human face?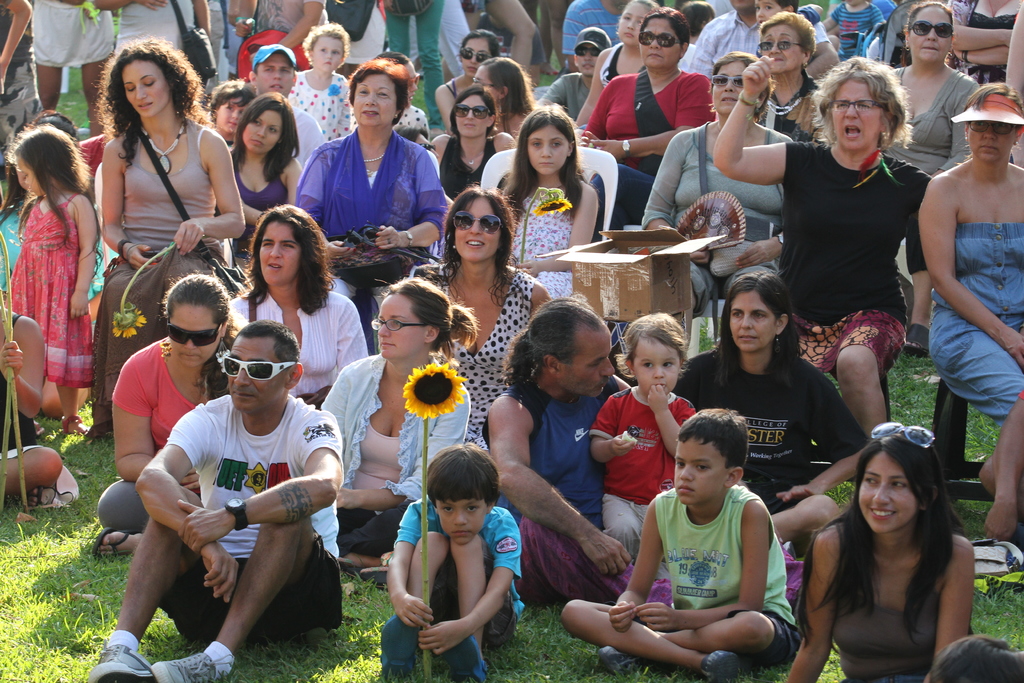
box(755, 0, 783, 24)
